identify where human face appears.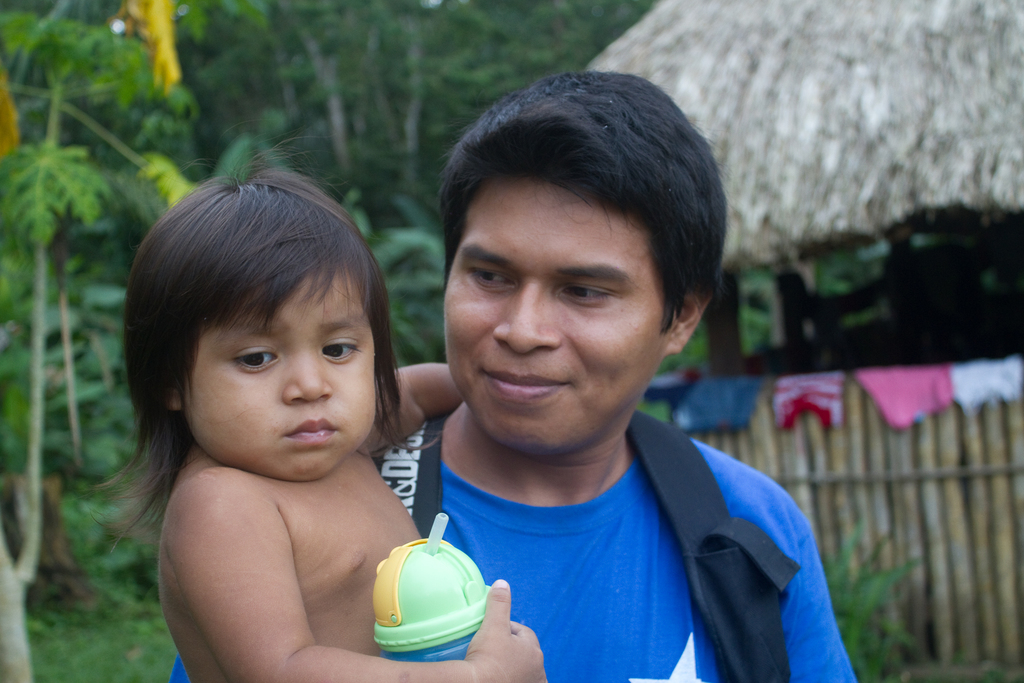
Appears at select_region(440, 178, 671, 447).
